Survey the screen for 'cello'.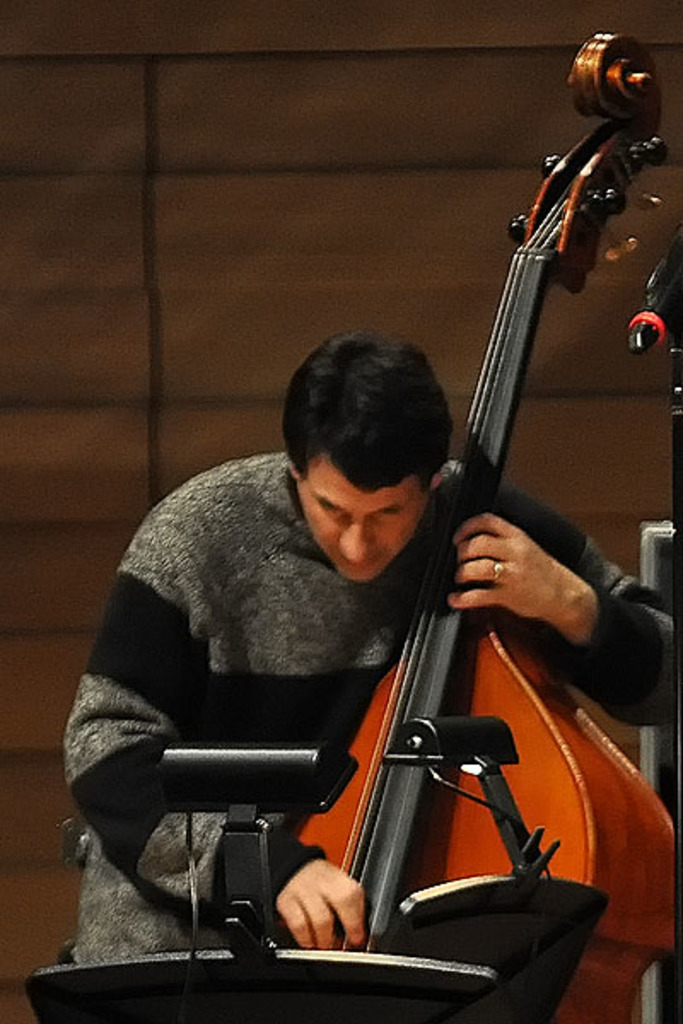
Survey found: l=295, t=31, r=674, b=1022.
